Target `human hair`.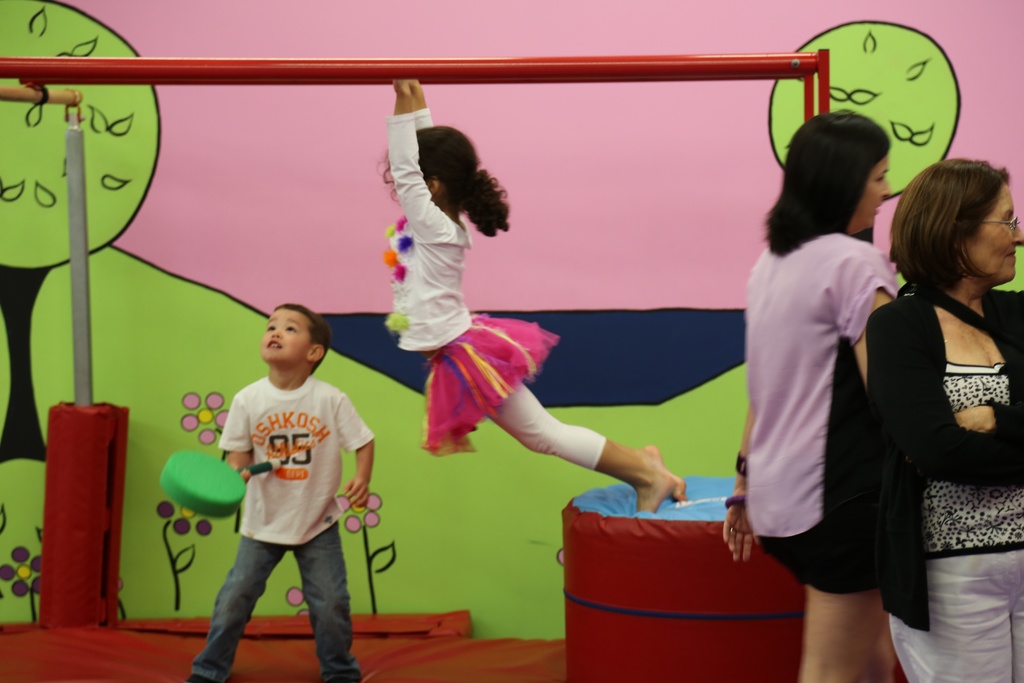
Target region: locate(758, 106, 895, 259).
